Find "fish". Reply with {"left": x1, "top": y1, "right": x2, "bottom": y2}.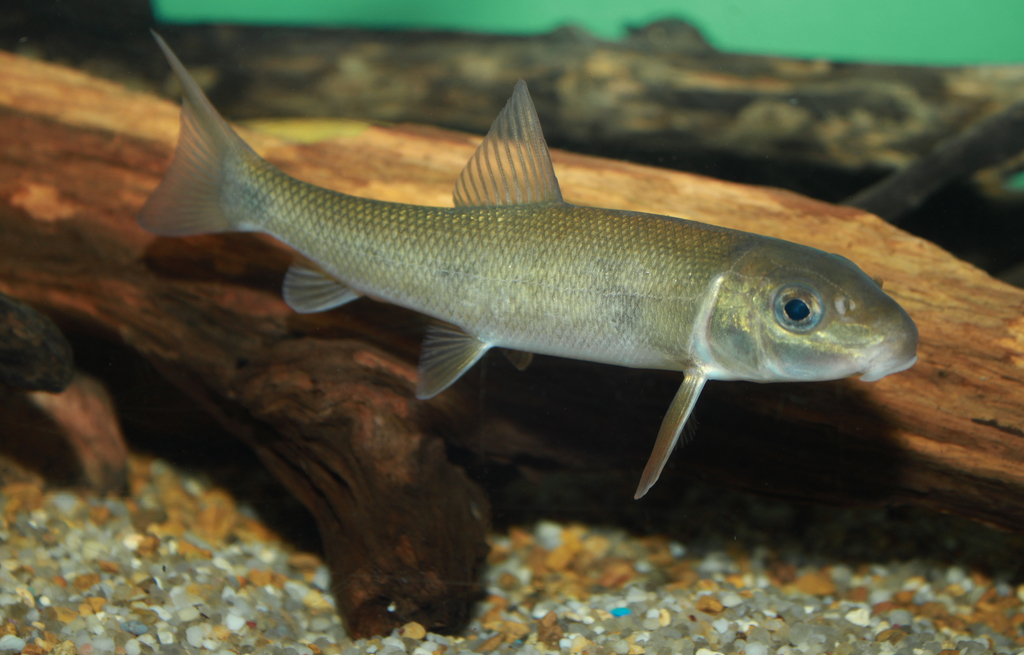
{"left": 131, "top": 99, "right": 891, "bottom": 519}.
